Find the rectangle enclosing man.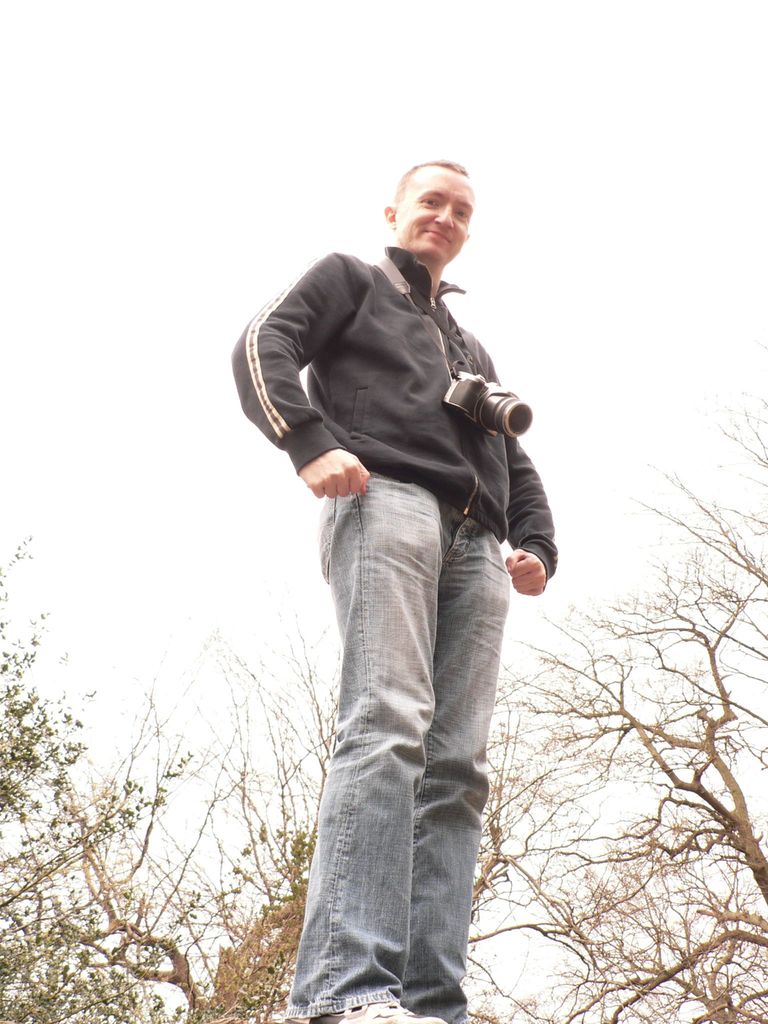
detection(235, 147, 554, 1023).
